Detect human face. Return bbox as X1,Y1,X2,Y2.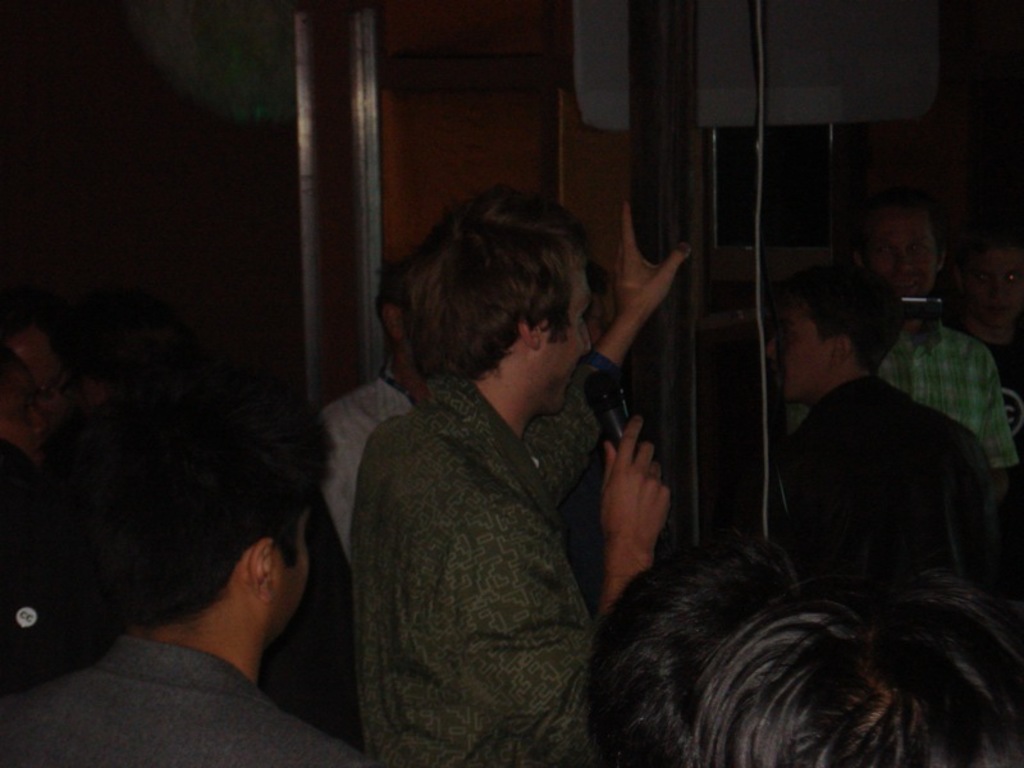
538,262,596,422.
